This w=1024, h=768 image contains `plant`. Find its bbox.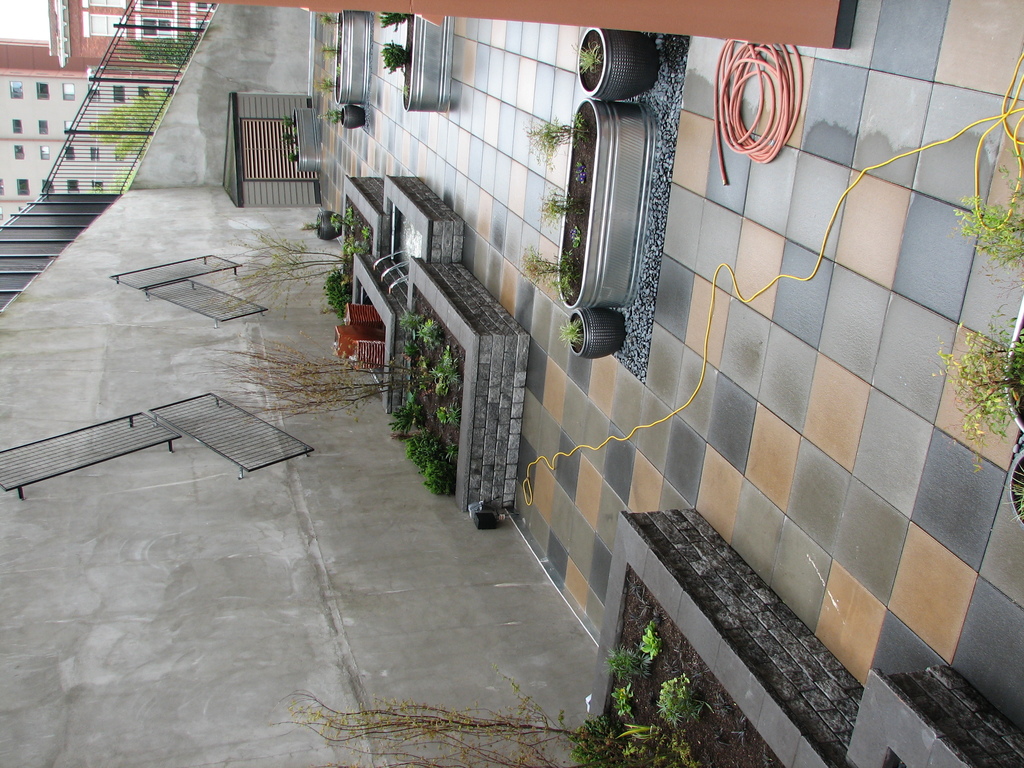
[571, 35, 602, 77].
